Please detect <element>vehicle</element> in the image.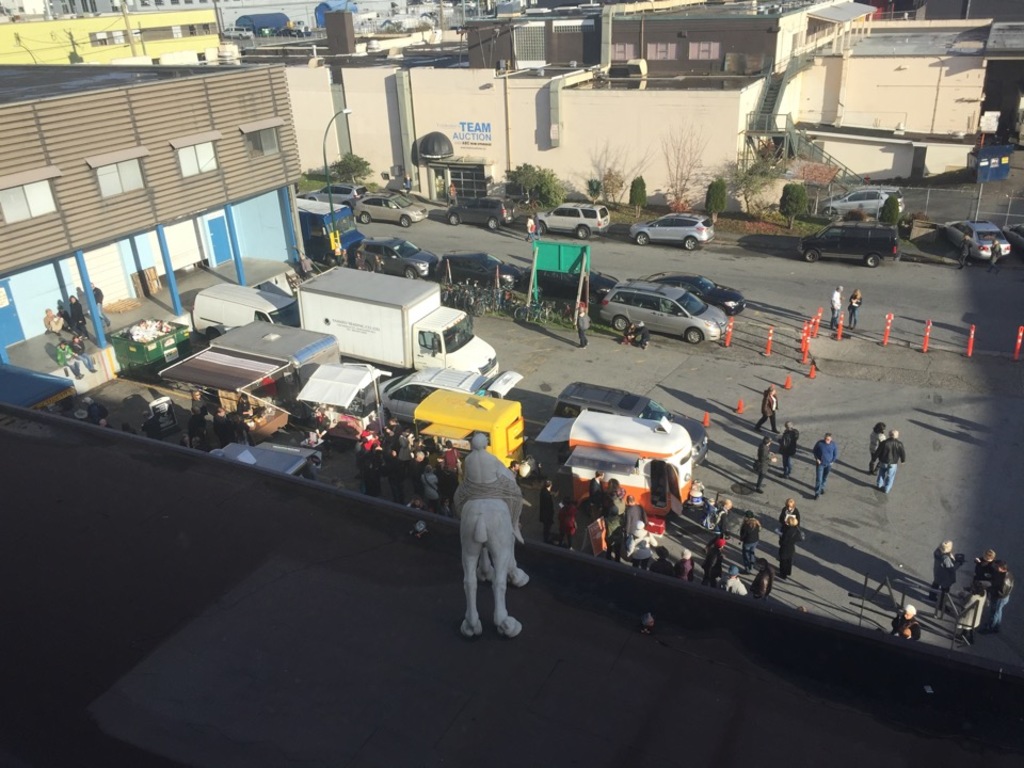
<region>443, 193, 517, 228</region>.
